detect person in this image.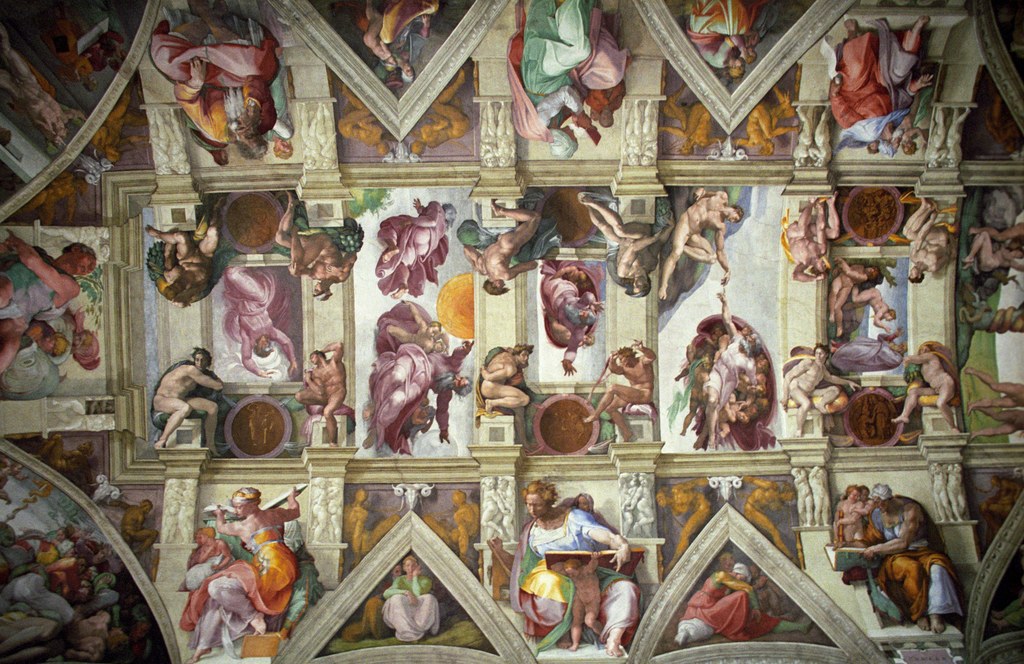
Detection: (left=847, top=483, right=974, bottom=640).
